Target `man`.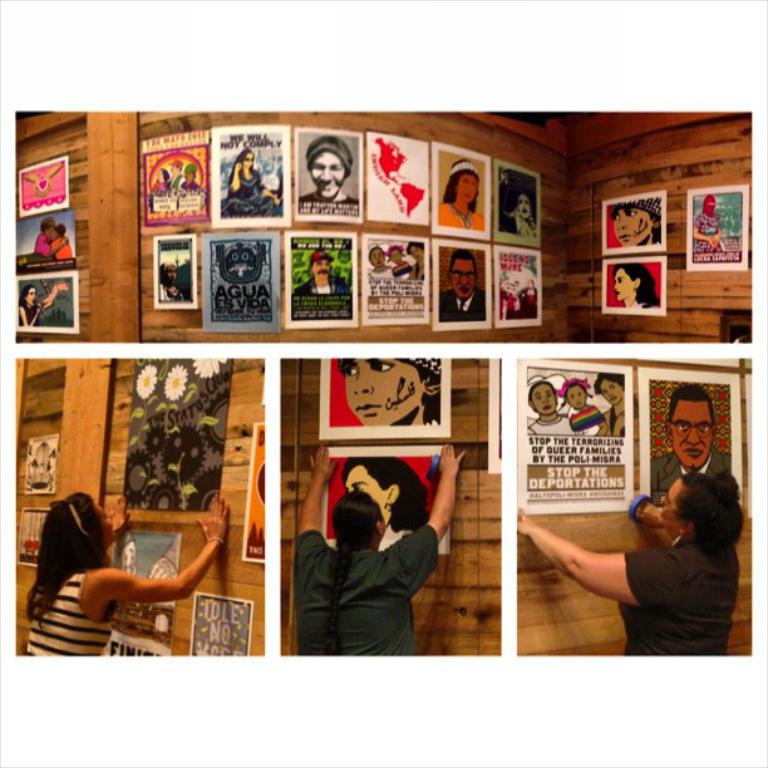
Target region: <region>437, 245, 487, 324</region>.
